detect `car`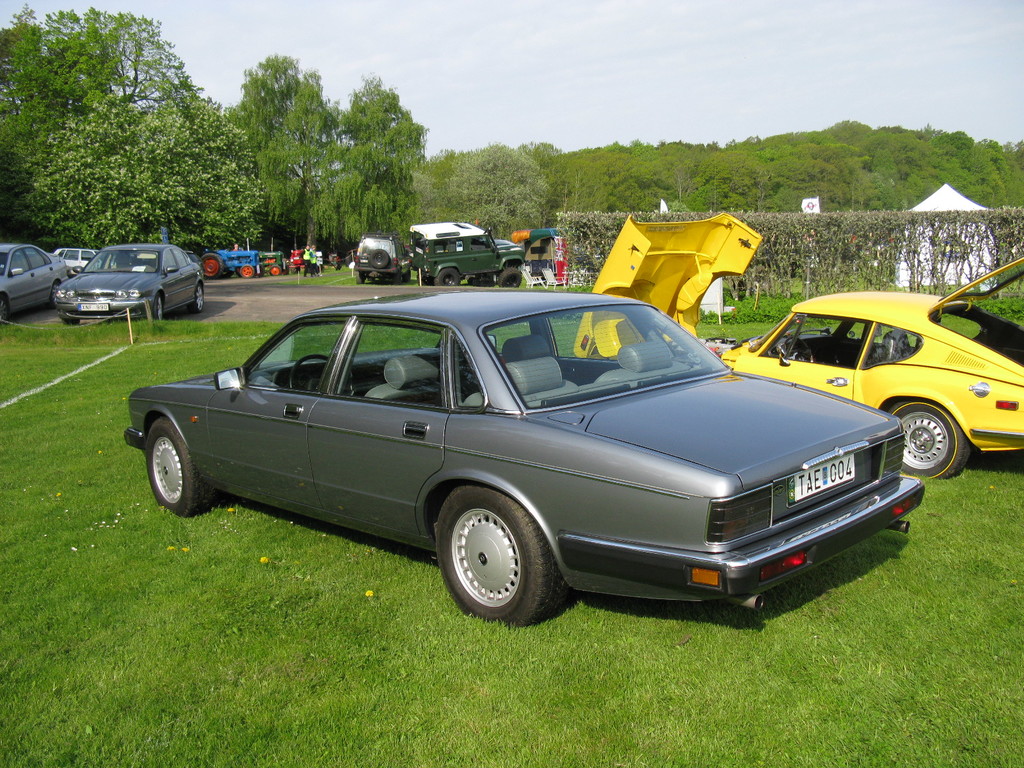
(47, 243, 205, 324)
